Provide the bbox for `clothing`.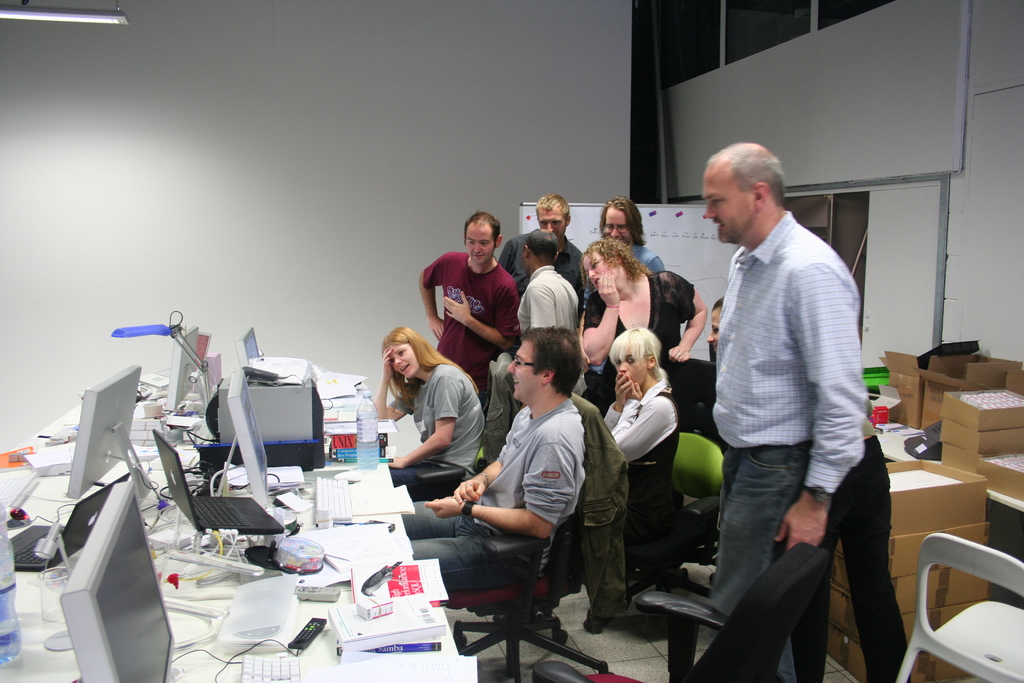
bbox=[513, 259, 583, 325].
